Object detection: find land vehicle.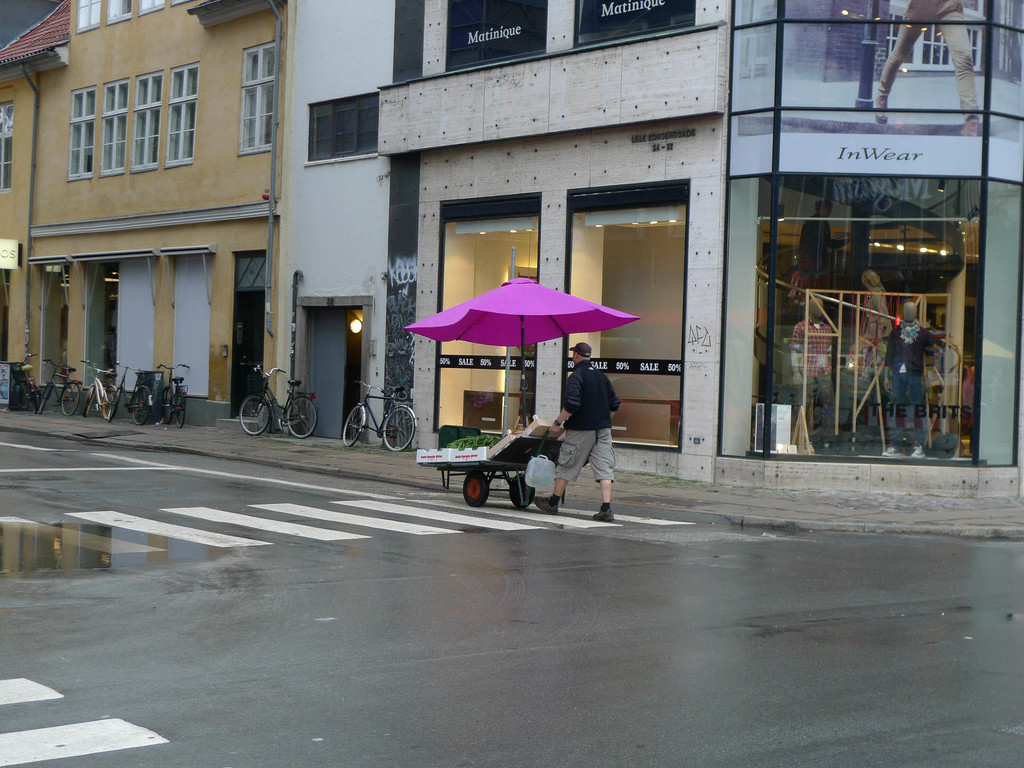
(left=82, top=357, right=117, bottom=423).
